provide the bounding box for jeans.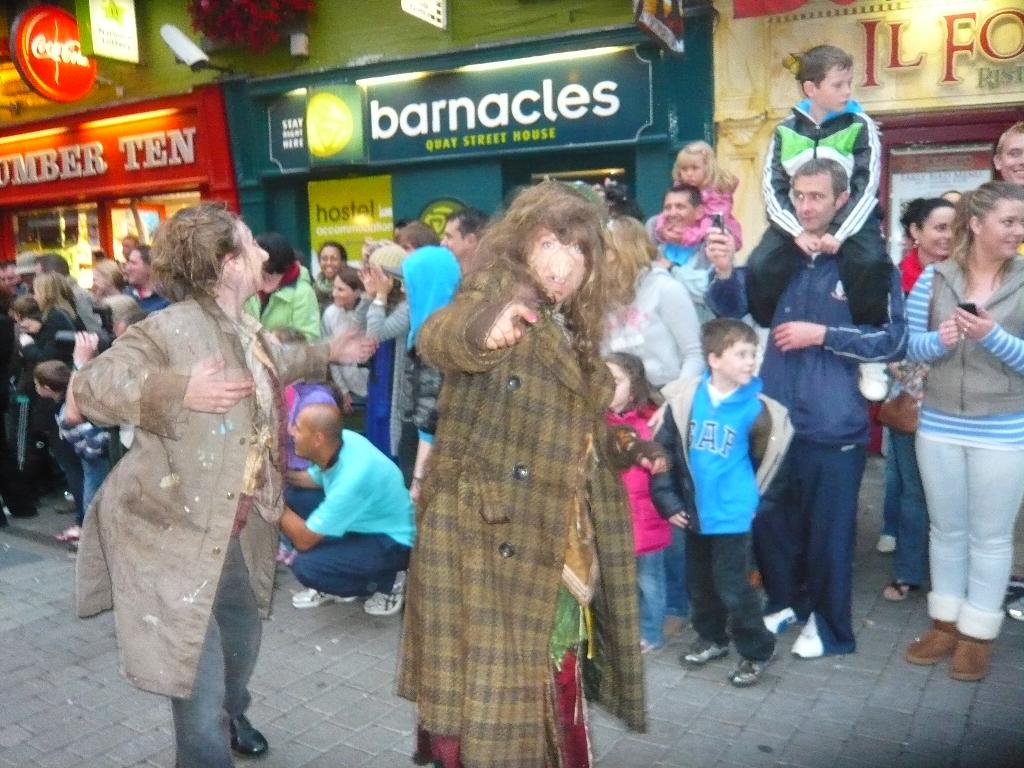
<box>81,461,113,511</box>.
